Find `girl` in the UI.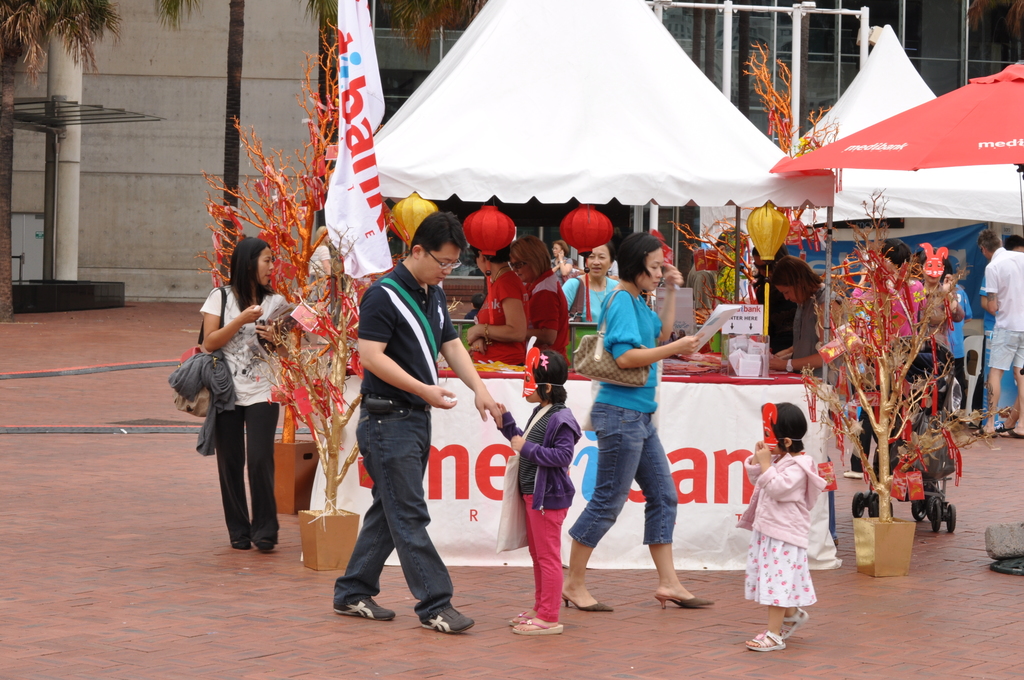
UI element at 495 339 581 633.
